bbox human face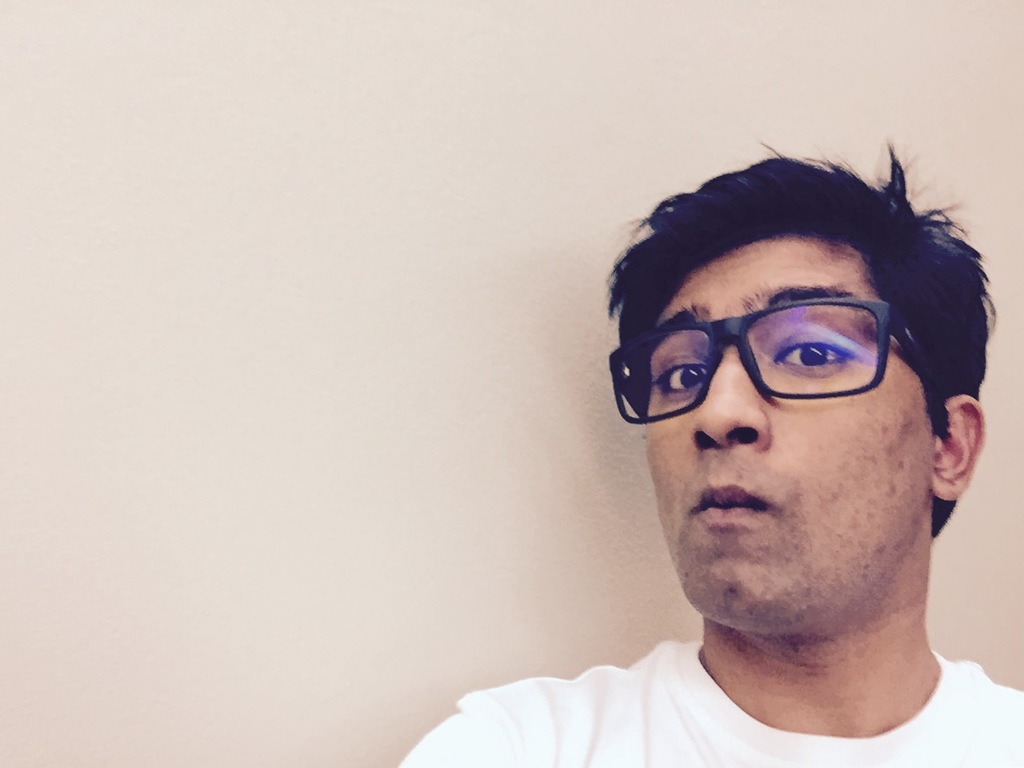
639/230/943/637
